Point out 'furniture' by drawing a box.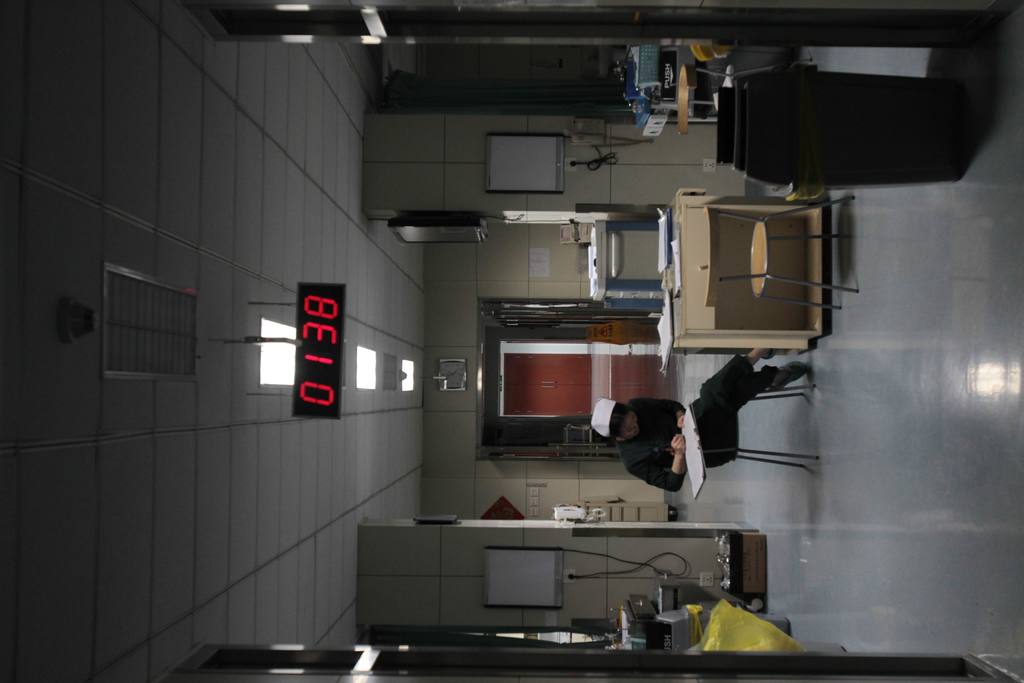
left=673, top=189, right=824, bottom=349.
